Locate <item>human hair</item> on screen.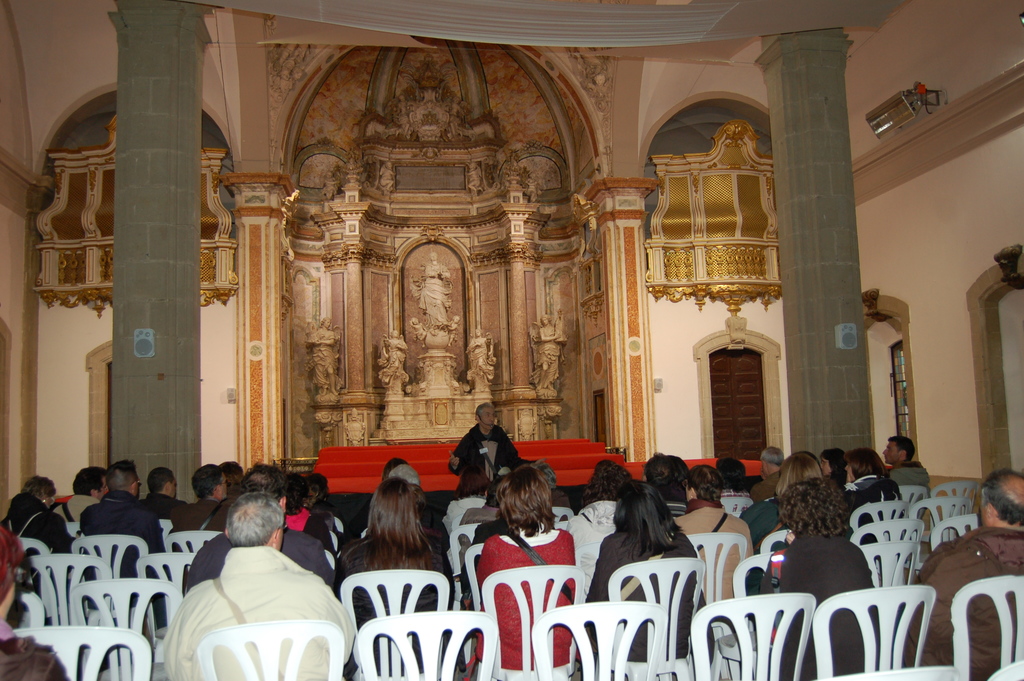
On screen at [left=305, top=473, right=332, bottom=507].
